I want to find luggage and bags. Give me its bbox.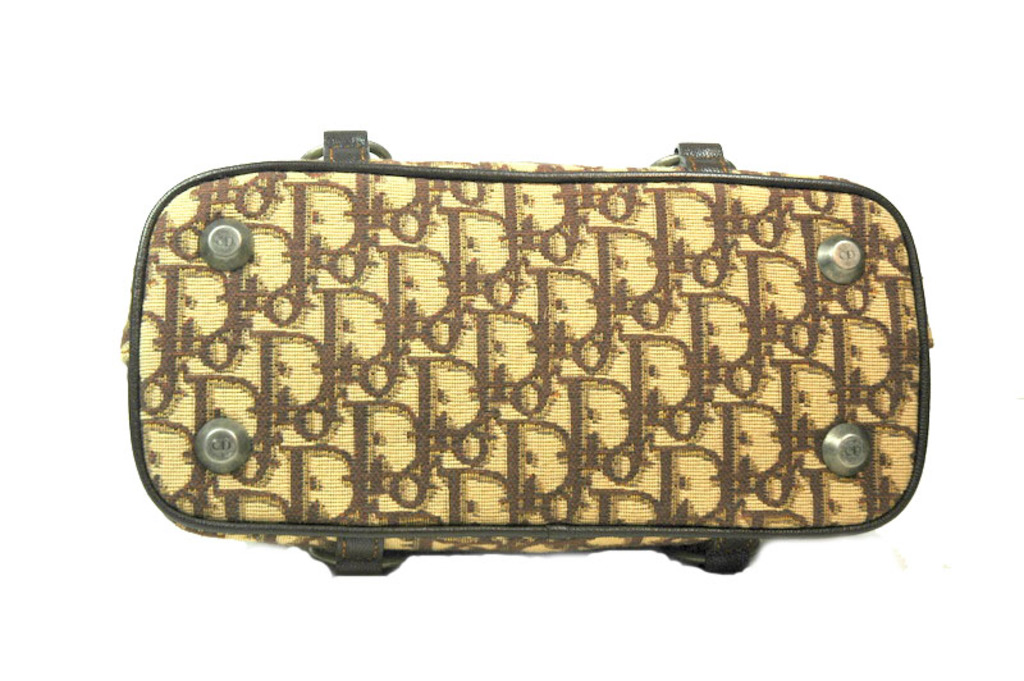
{"left": 115, "top": 123, "right": 929, "bottom": 563}.
